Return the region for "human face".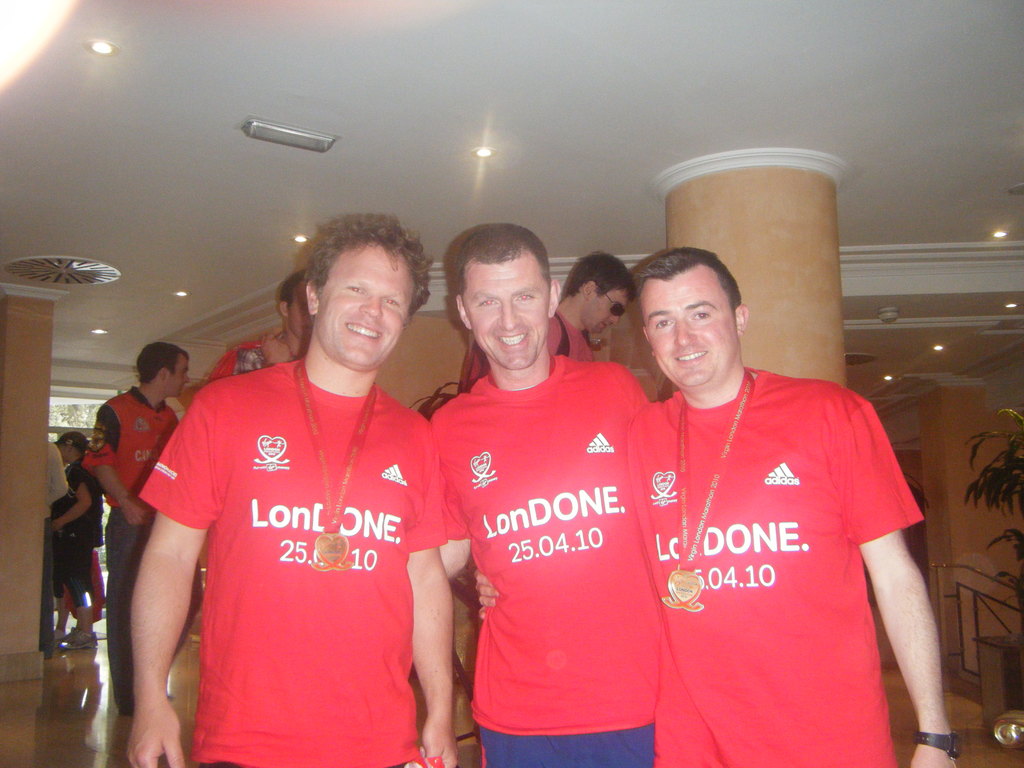
[637,262,737,388].
